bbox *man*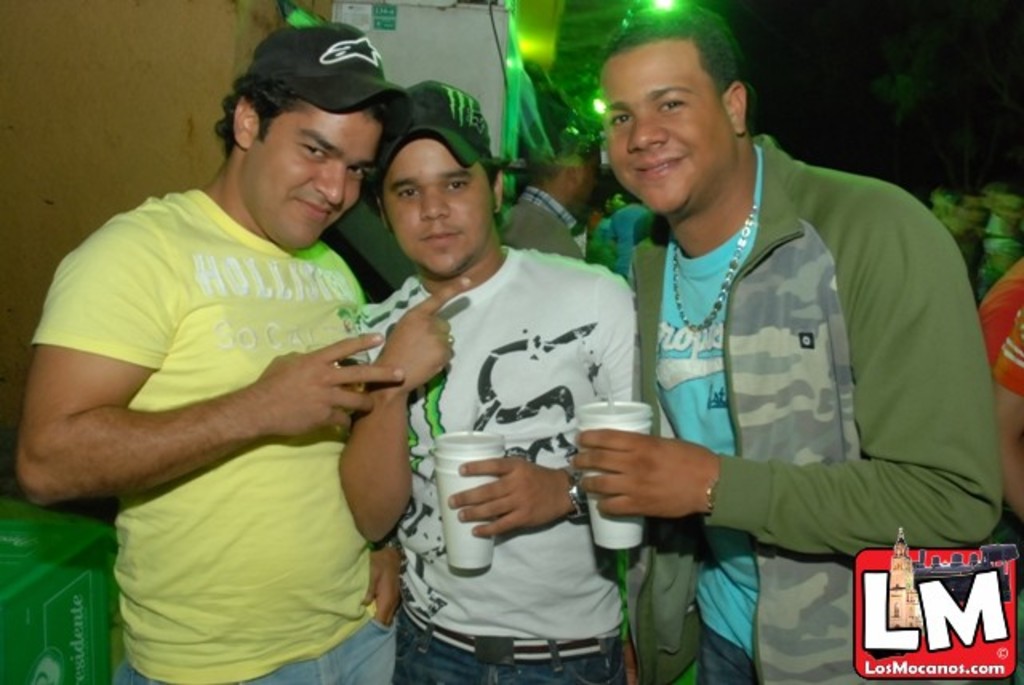
locate(560, 0, 1013, 683)
